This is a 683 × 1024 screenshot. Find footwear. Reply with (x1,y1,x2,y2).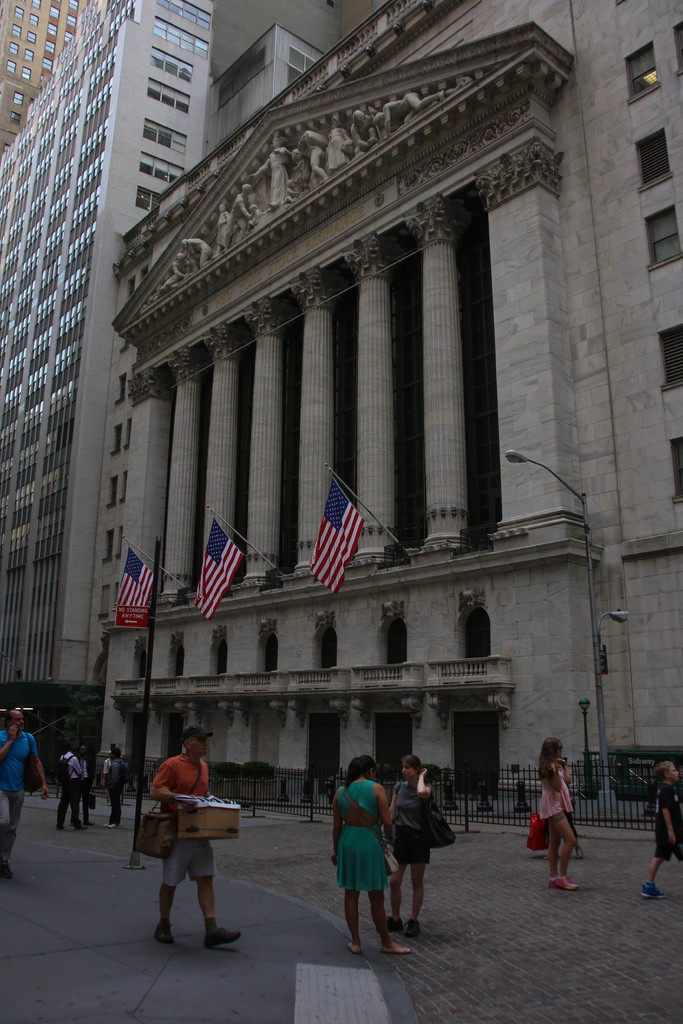
(640,877,665,900).
